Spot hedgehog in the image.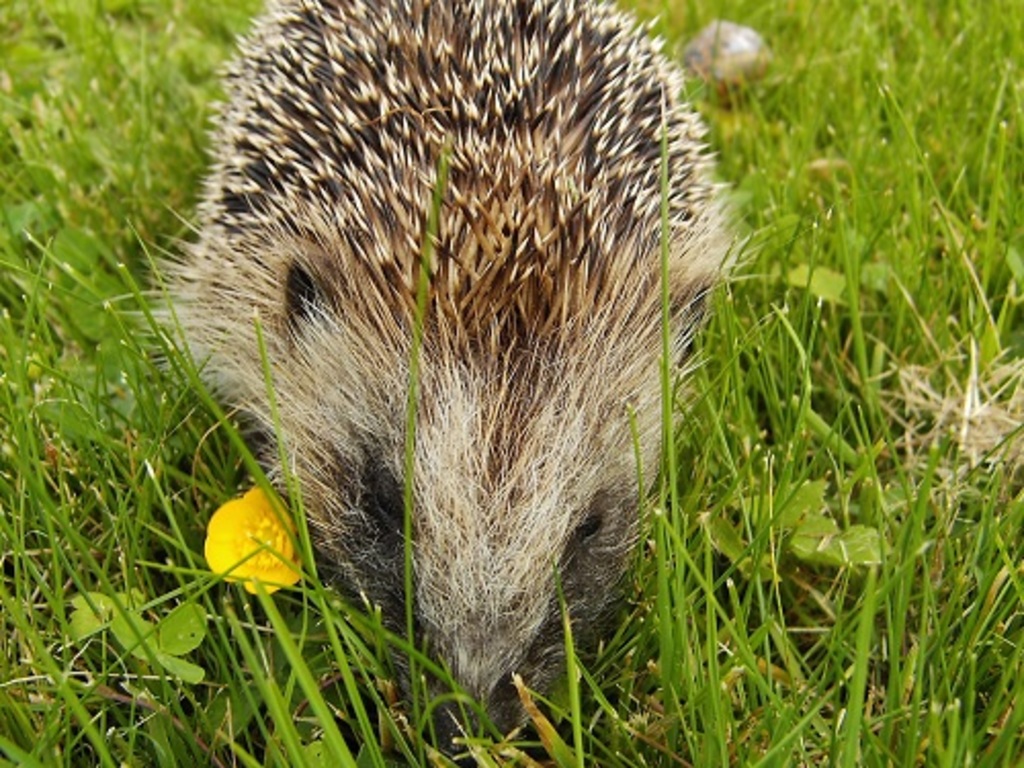
hedgehog found at pyautogui.locateOnScreen(117, 0, 756, 754).
